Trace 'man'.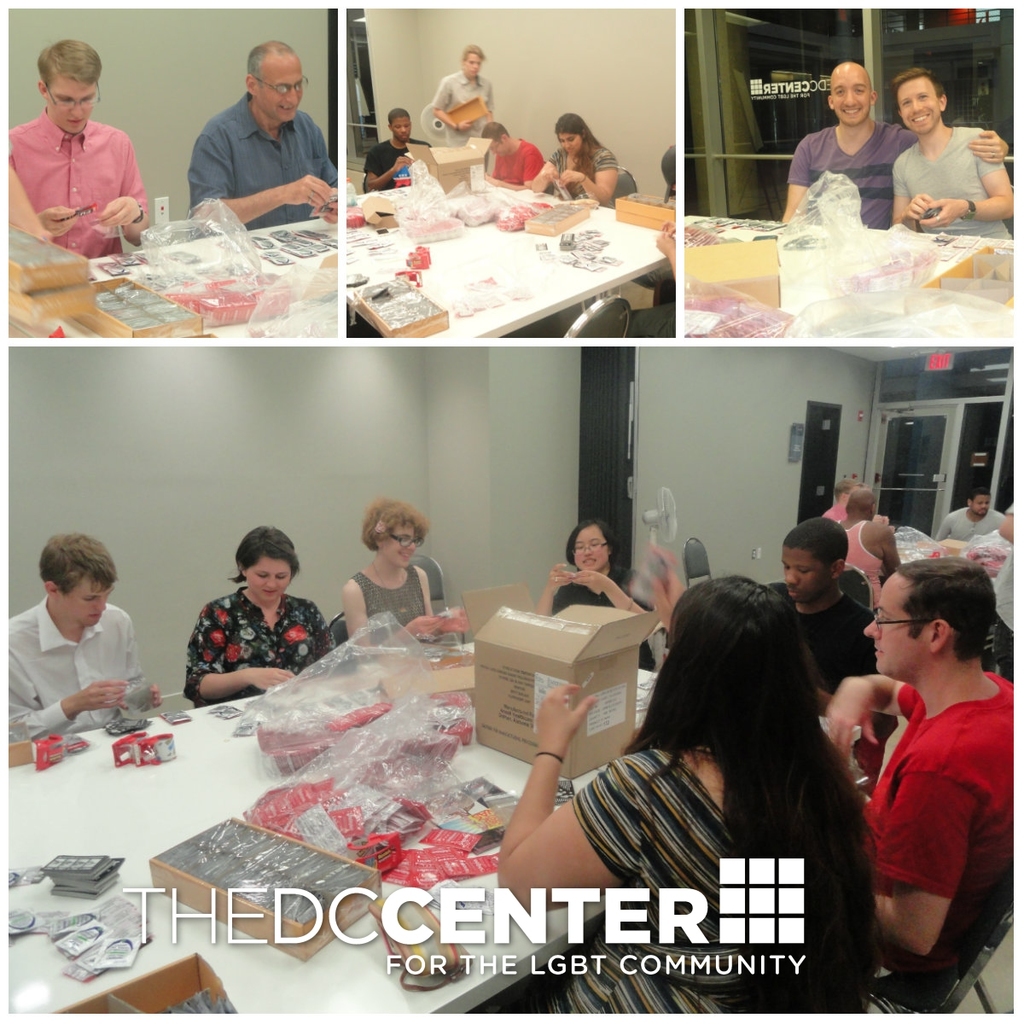
Traced to 154,41,336,218.
